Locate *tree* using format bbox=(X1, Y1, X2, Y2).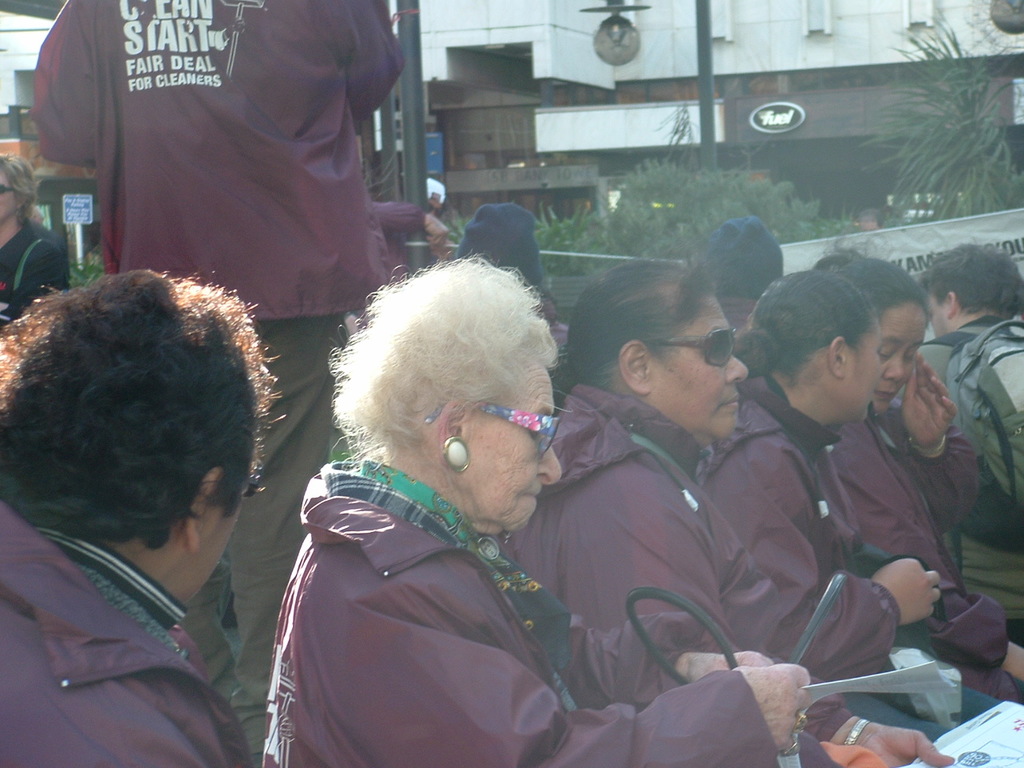
bbox=(861, 0, 1023, 217).
